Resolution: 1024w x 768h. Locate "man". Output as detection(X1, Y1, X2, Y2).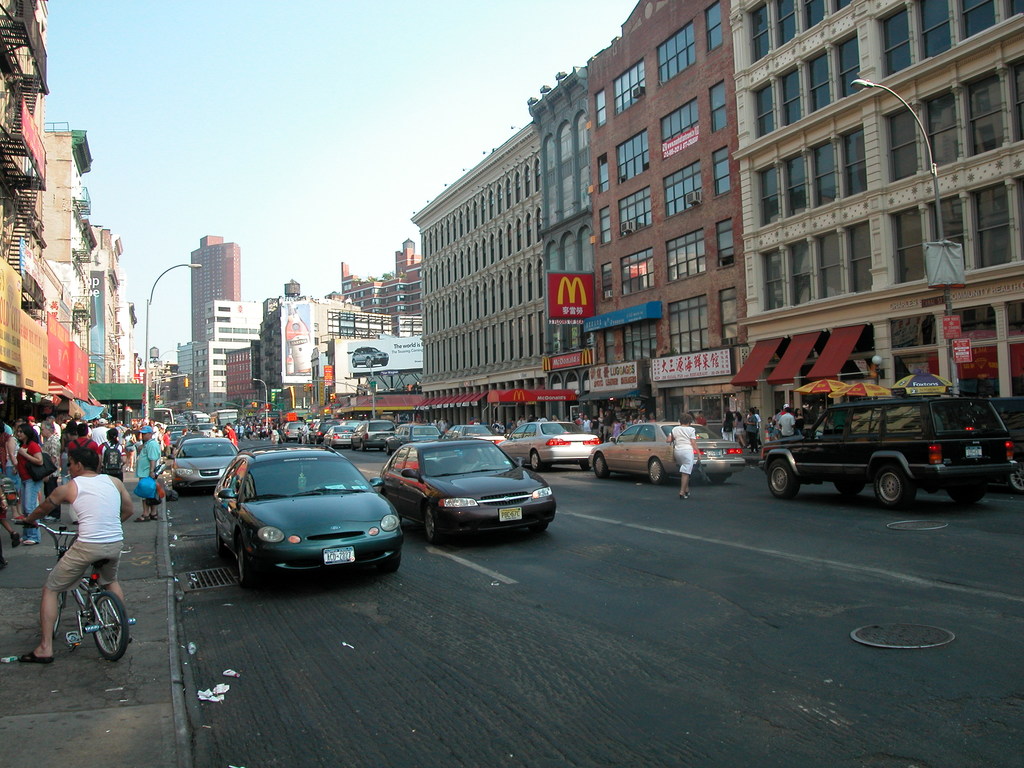
detection(215, 426, 222, 436).
